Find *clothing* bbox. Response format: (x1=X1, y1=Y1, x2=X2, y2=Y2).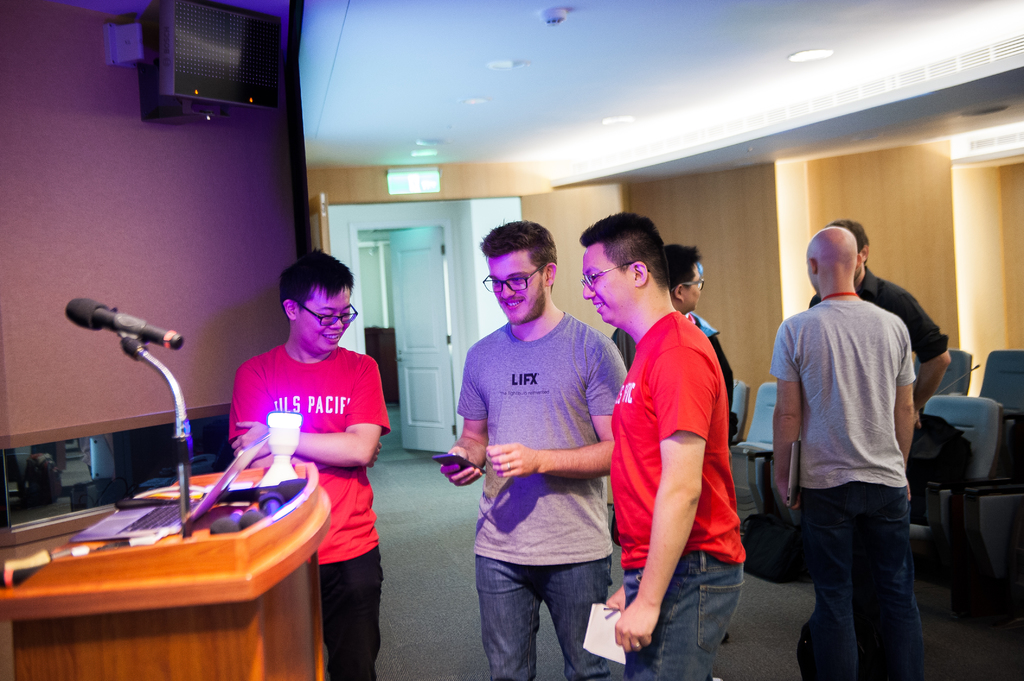
(x1=674, y1=316, x2=732, y2=437).
